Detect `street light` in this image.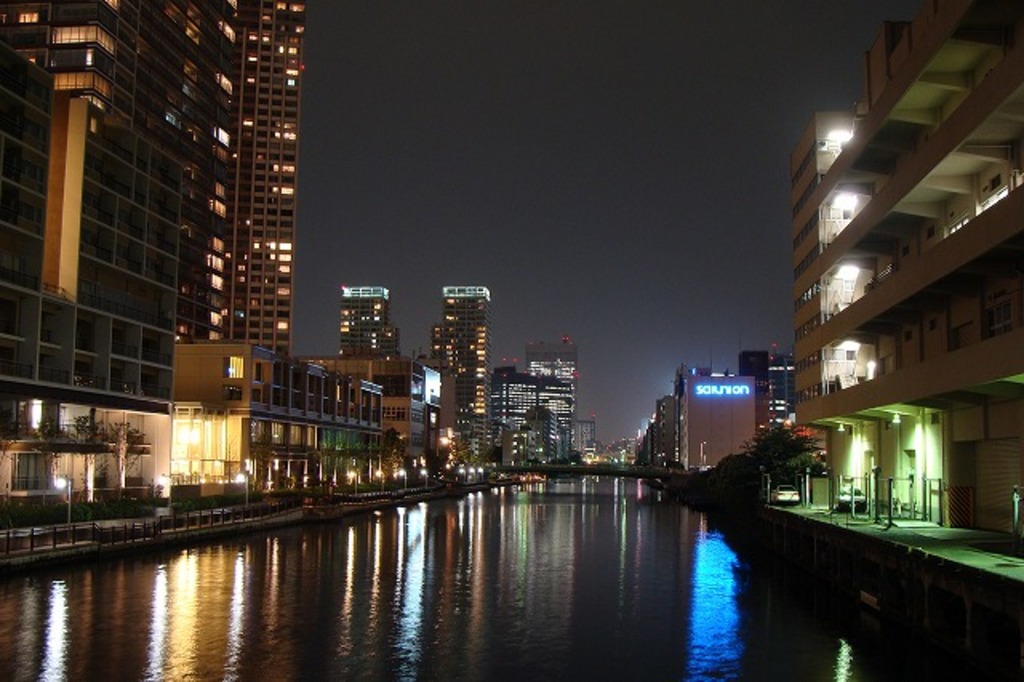
Detection: [left=51, top=472, right=78, bottom=546].
